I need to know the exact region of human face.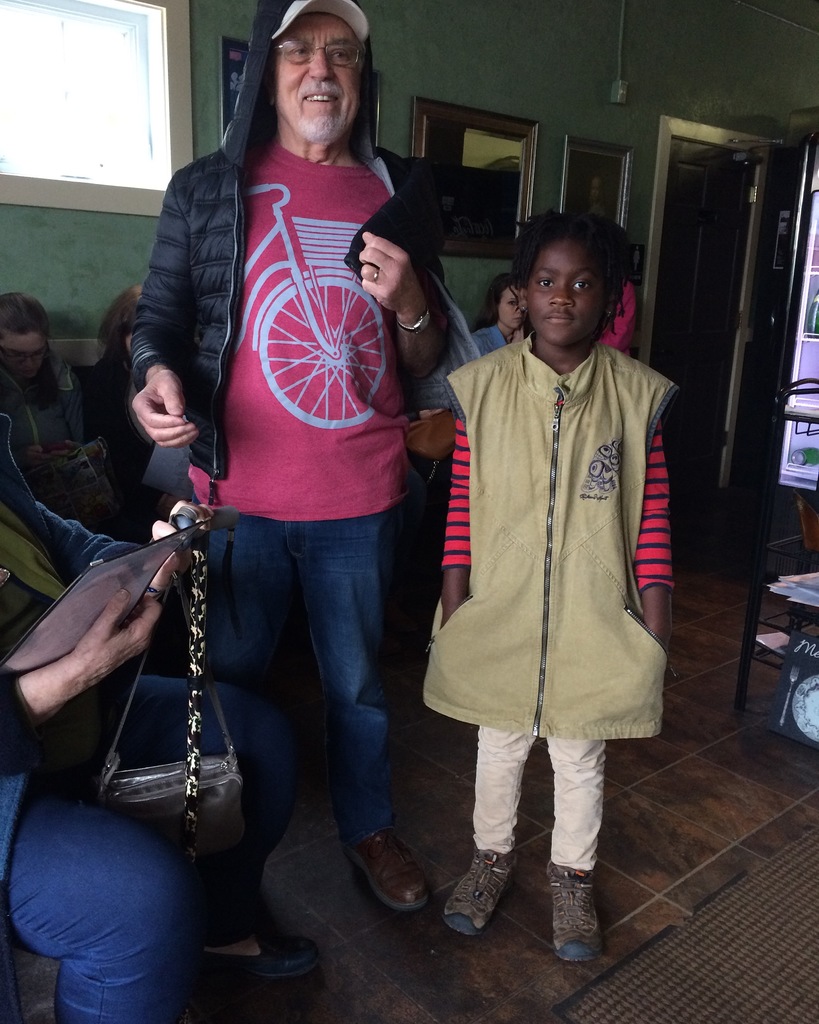
Region: (x1=271, y1=10, x2=363, y2=146).
